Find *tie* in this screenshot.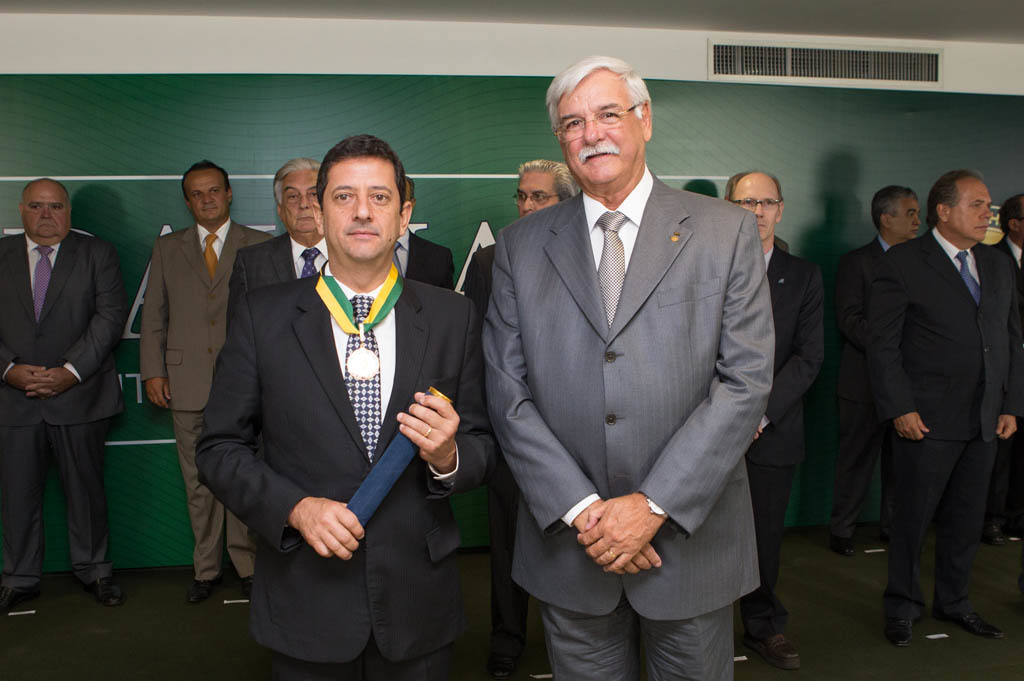
The bounding box for *tie* is bbox(204, 232, 216, 279).
